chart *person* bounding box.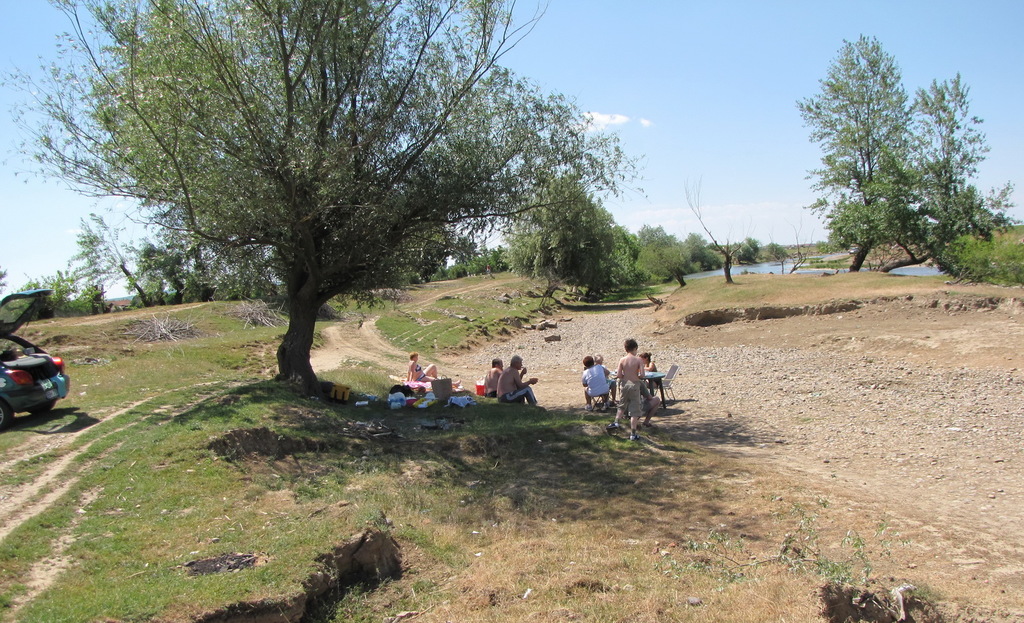
Charted: box=[610, 329, 651, 446].
